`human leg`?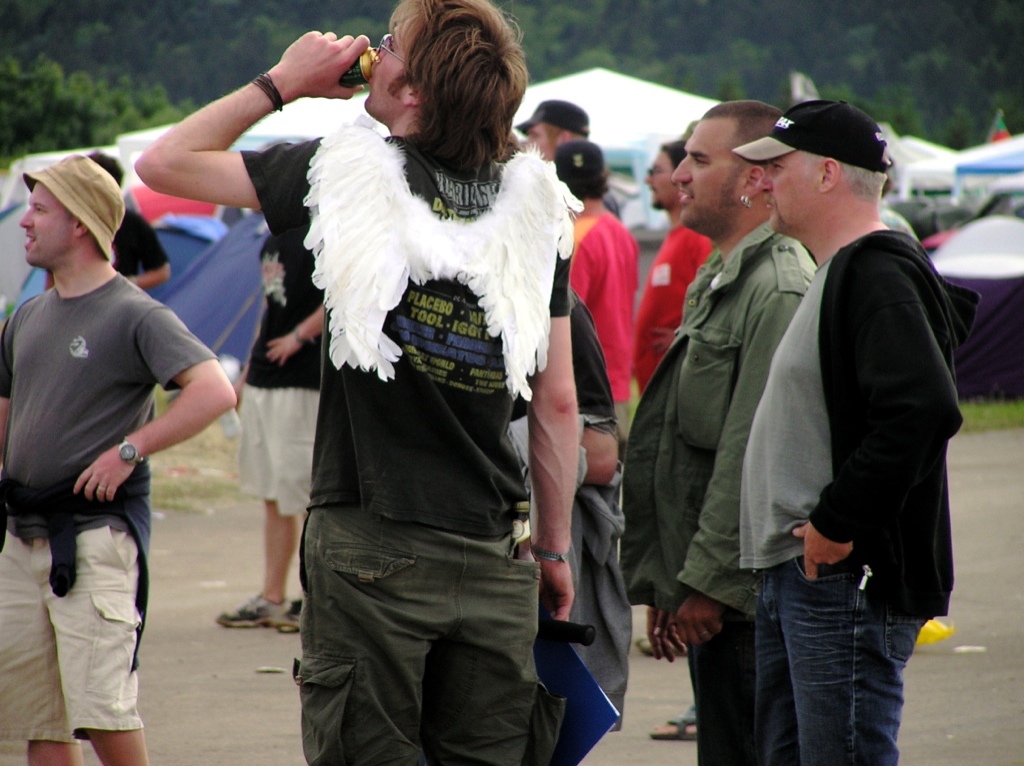
(12,511,90,765)
